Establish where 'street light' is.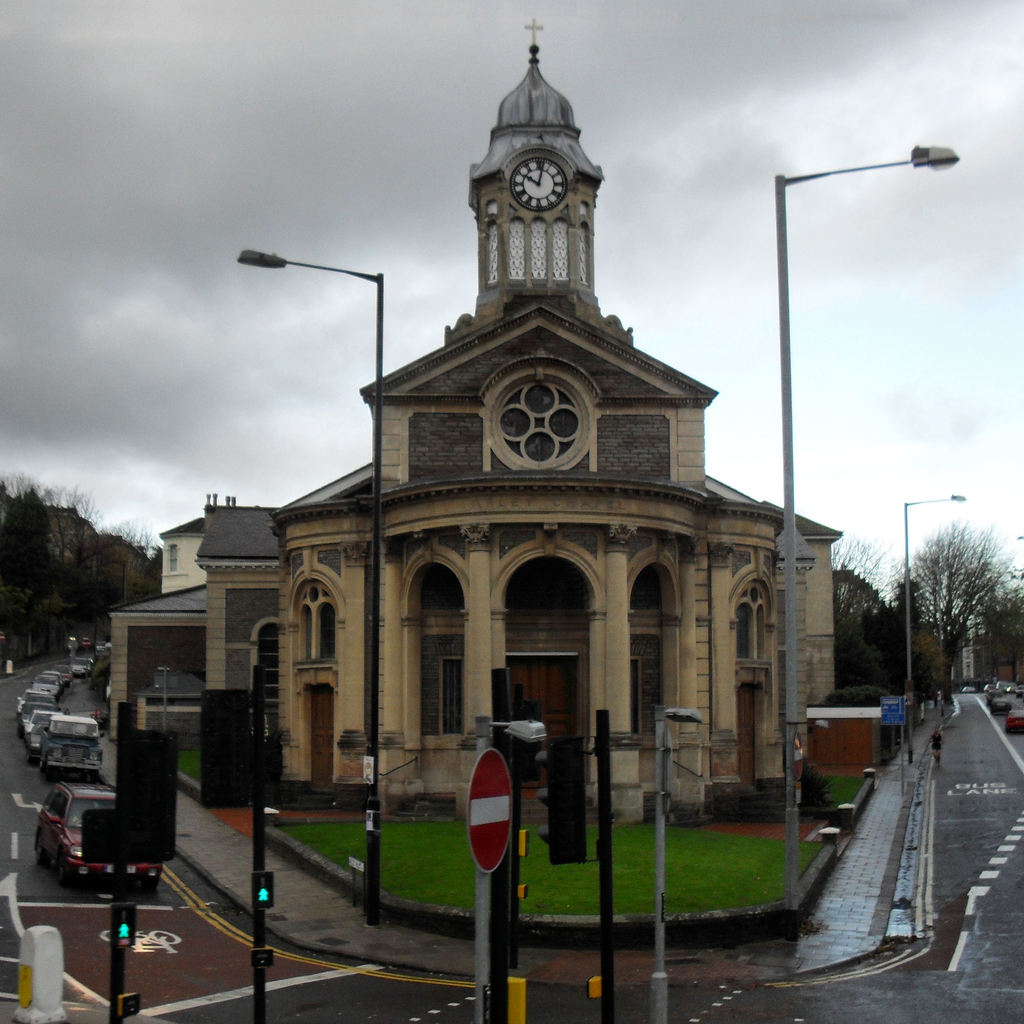
Established at [895,494,977,784].
